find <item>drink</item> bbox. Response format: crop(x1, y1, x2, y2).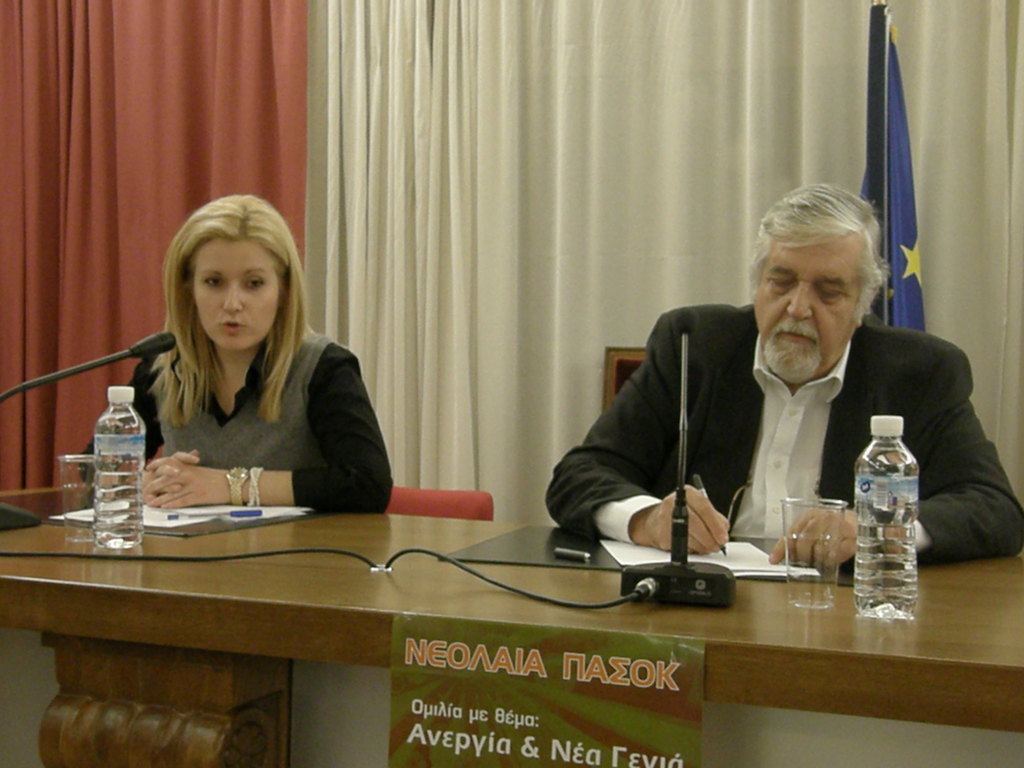
crop(856, 441, 926, 617).
